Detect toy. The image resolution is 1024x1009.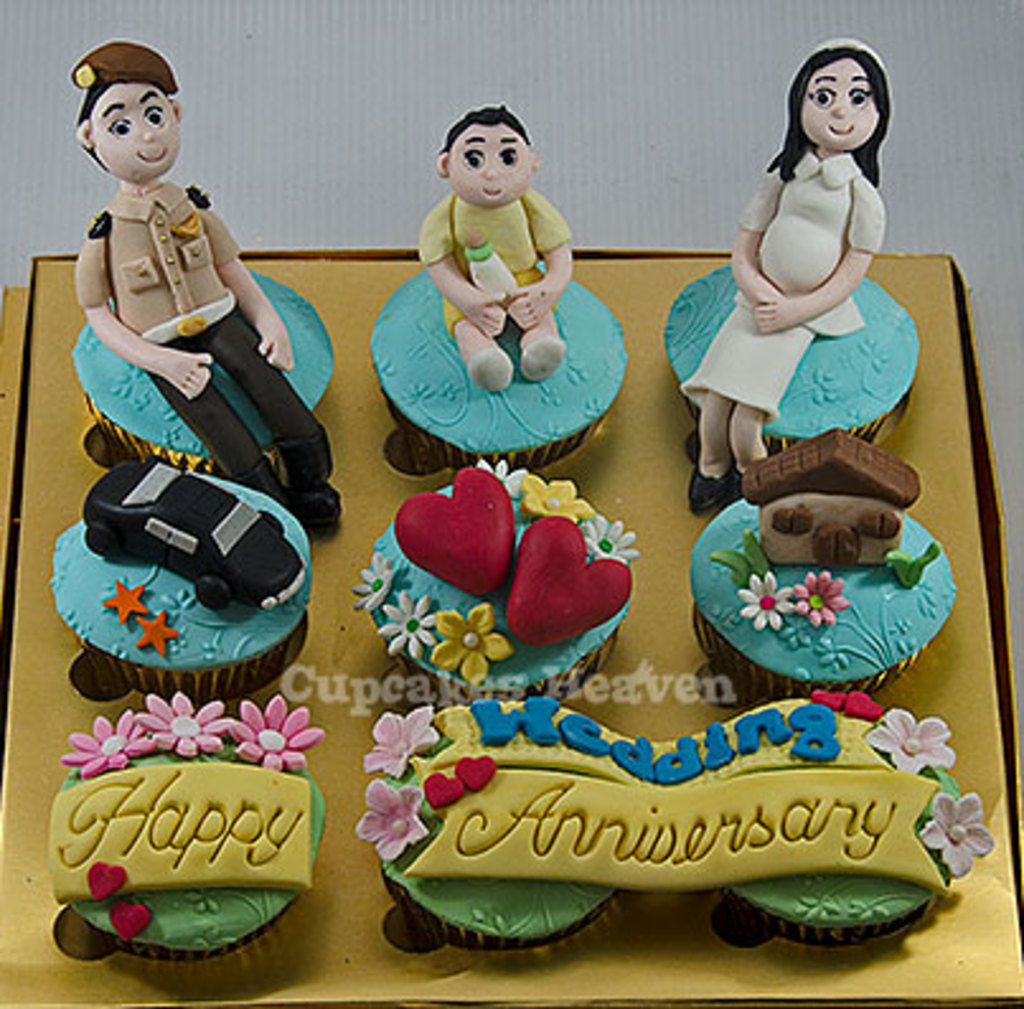
x1=678, y1=41, x2=872, y2=516.
